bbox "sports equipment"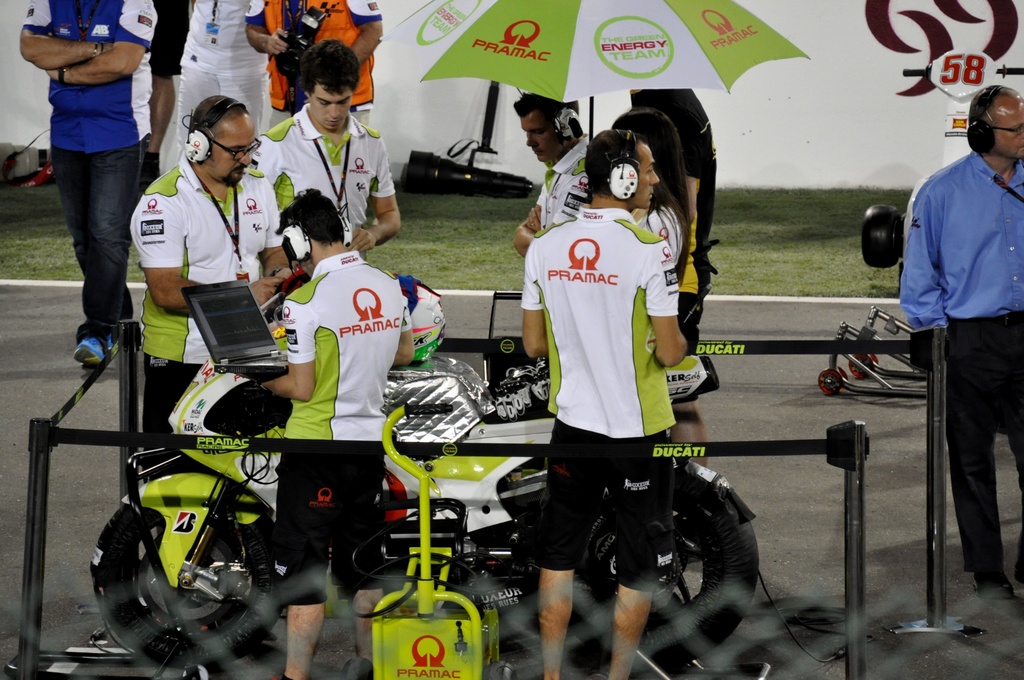
[68,339,105,371]
